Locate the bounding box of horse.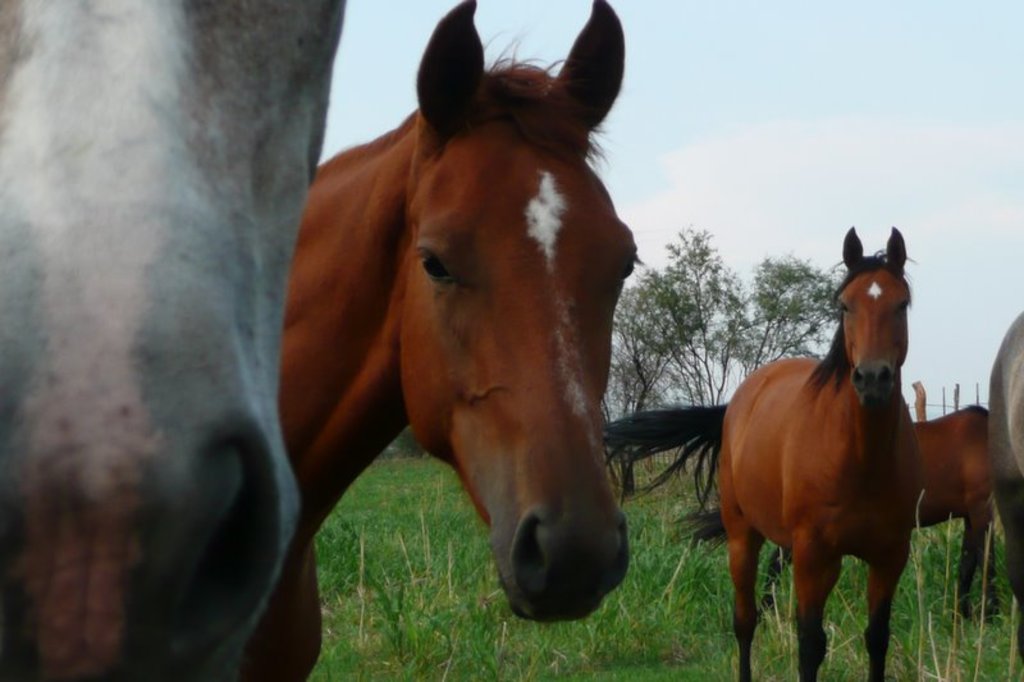
Bounding box: [600, 226, 924, 681].
